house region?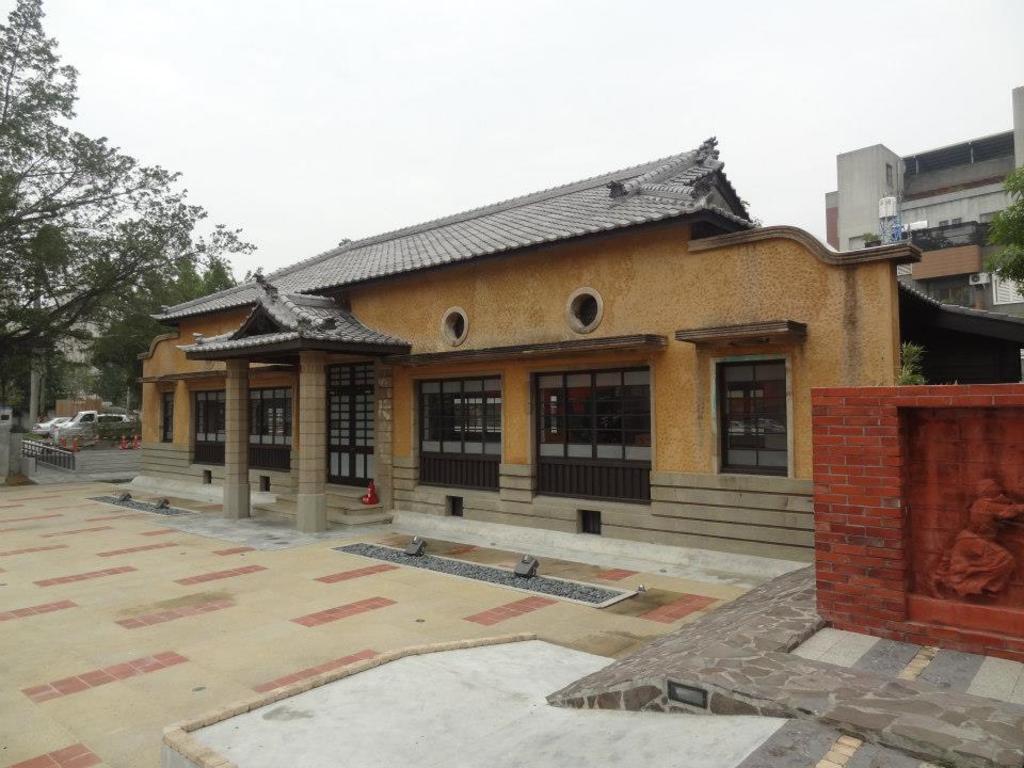
crop(0, 242, 119, 433)
